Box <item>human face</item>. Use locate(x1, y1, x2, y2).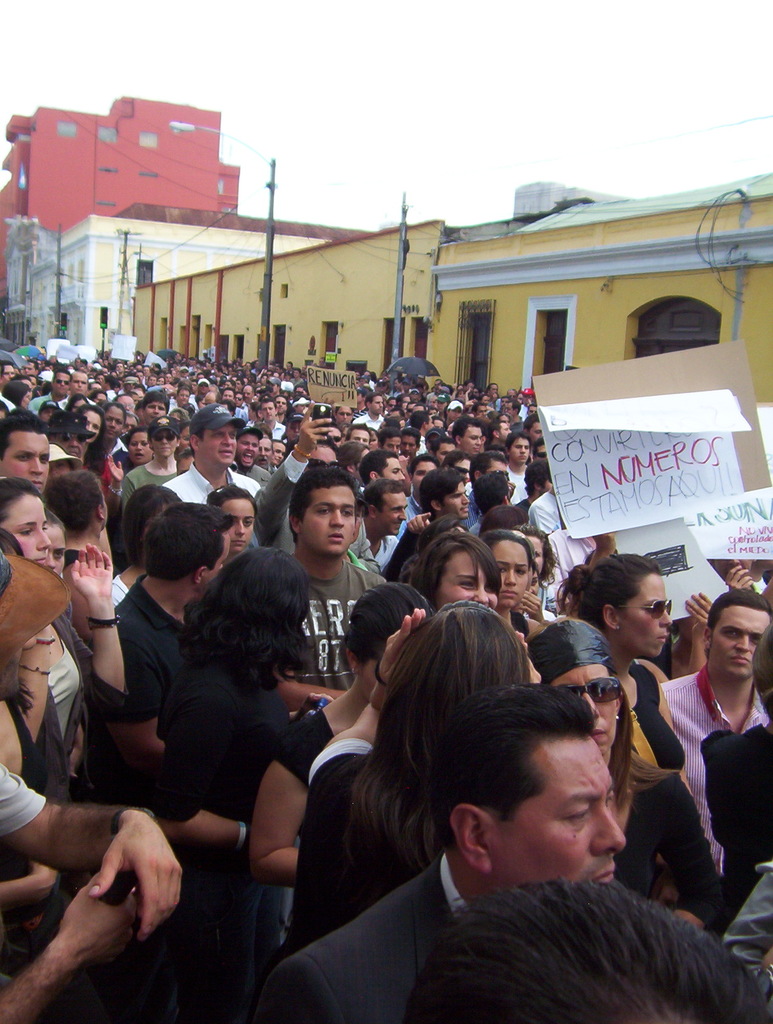
locate(440, 543, 501, 609).
